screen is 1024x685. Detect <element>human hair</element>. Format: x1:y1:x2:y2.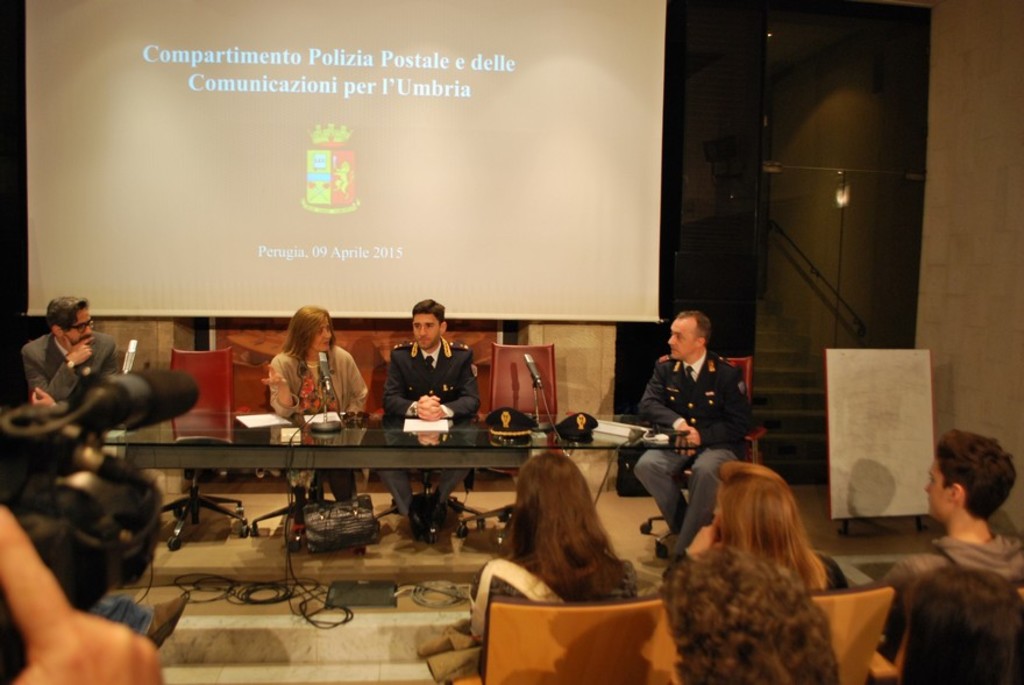
411:297:447:328.
